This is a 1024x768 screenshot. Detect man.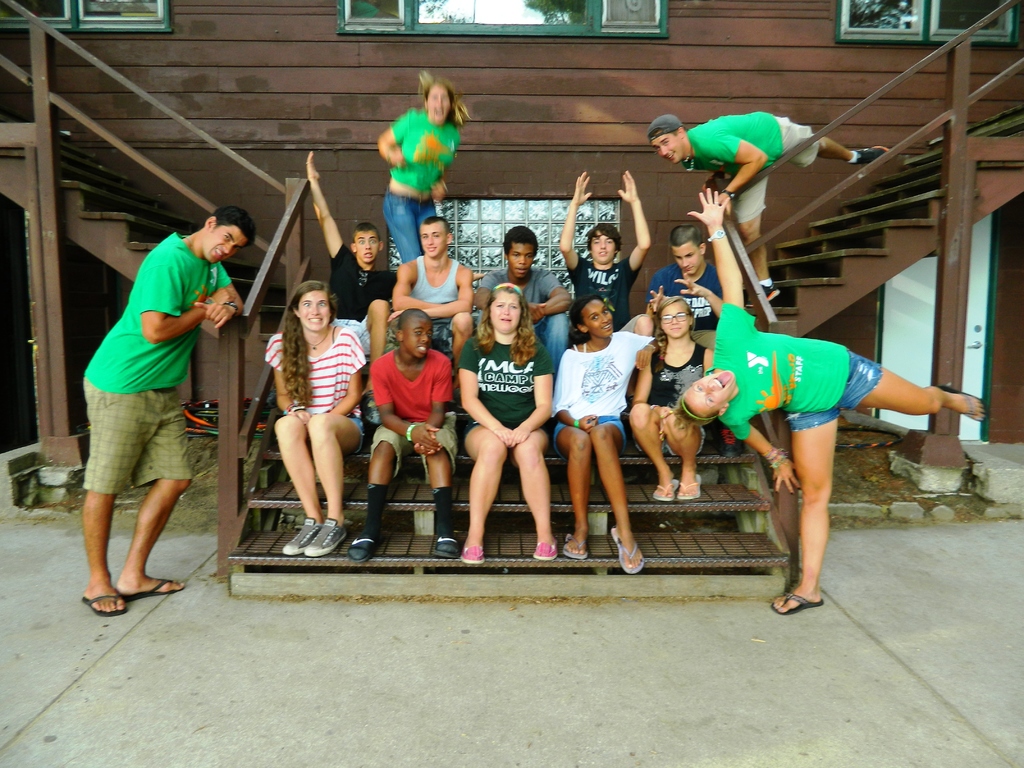
l=478, t=224, r=572, b=456.
